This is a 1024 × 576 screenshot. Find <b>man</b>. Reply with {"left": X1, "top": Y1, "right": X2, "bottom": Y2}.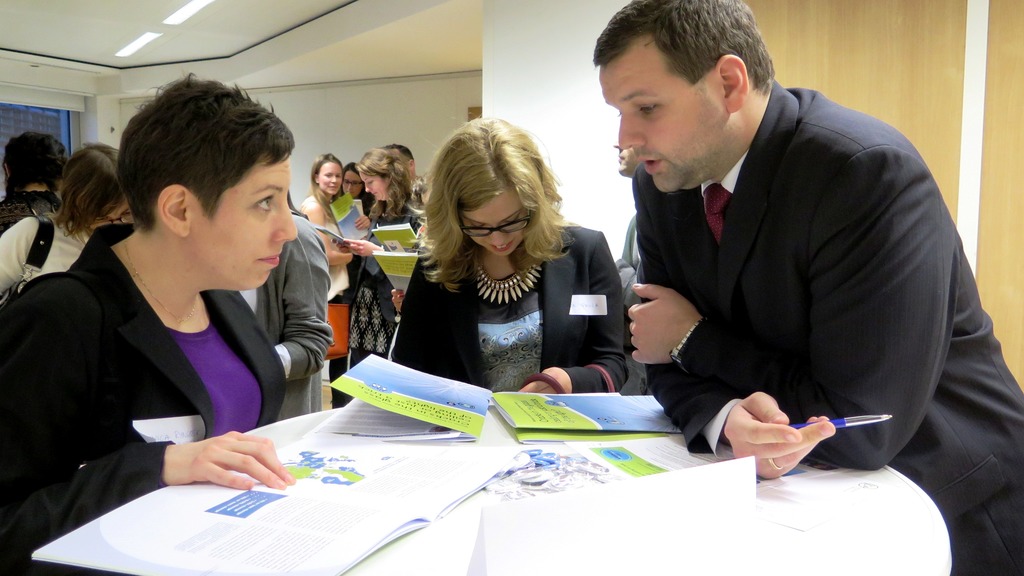
{"left": 586, "top": 0, "right": 1023, "bottom": 575}.
